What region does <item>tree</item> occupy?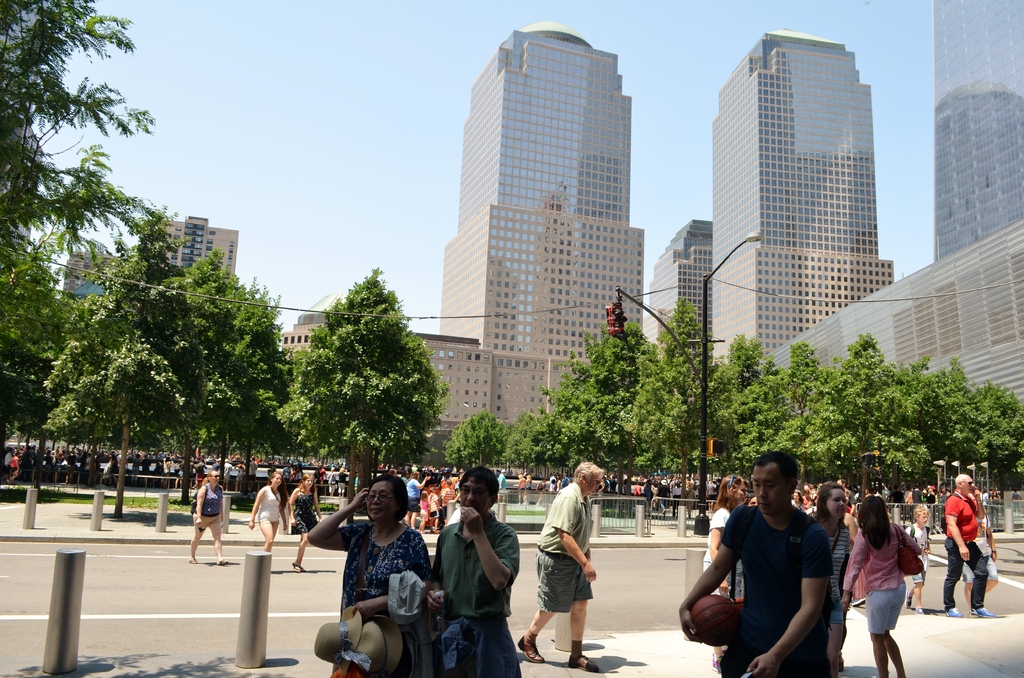
x1=452, y1=412, x2=510, y2=474.
